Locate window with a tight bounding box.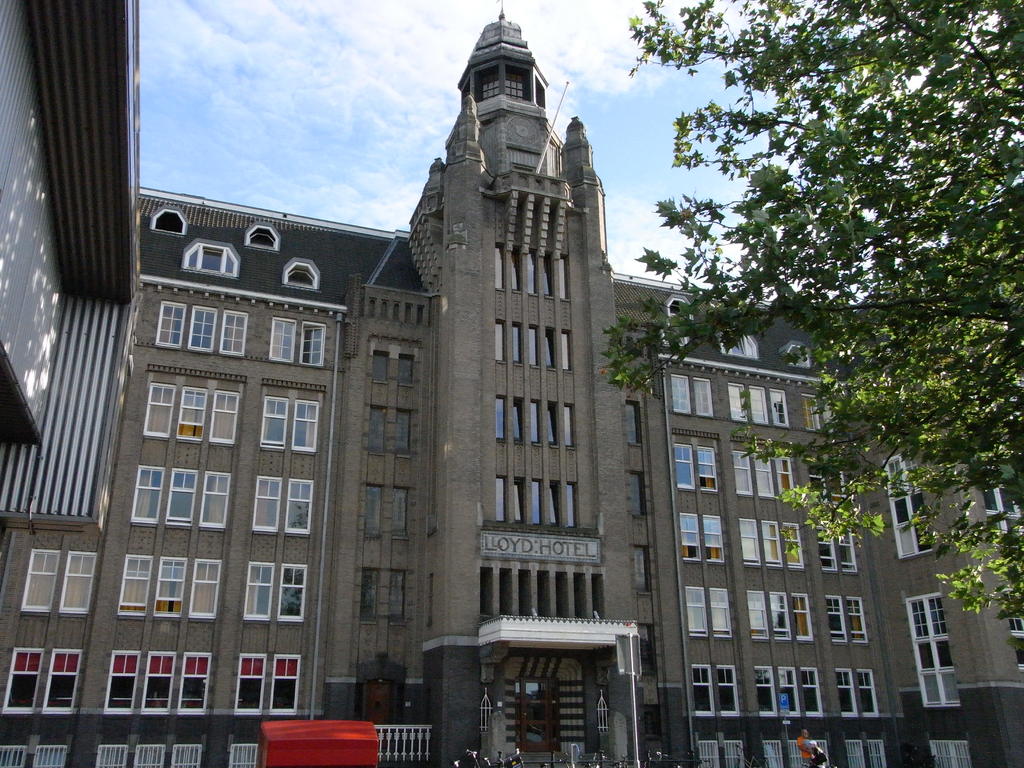
(left=836, top=669, right=852, bottom=719).
